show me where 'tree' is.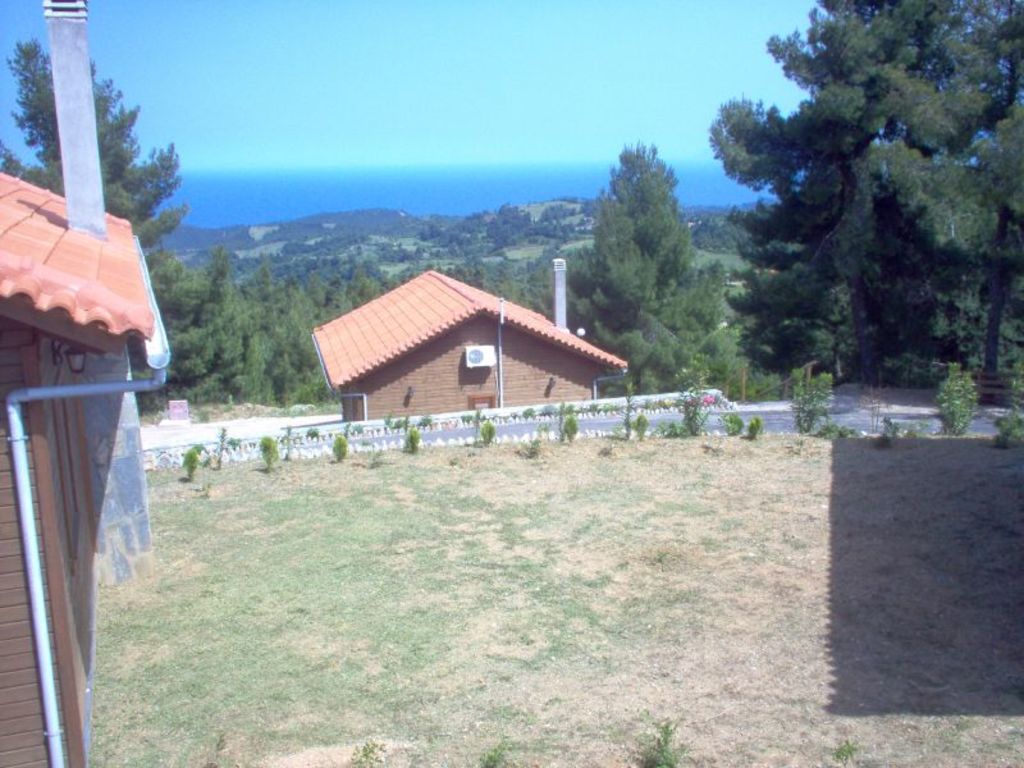
'tree' is at 731/22/991/438.
